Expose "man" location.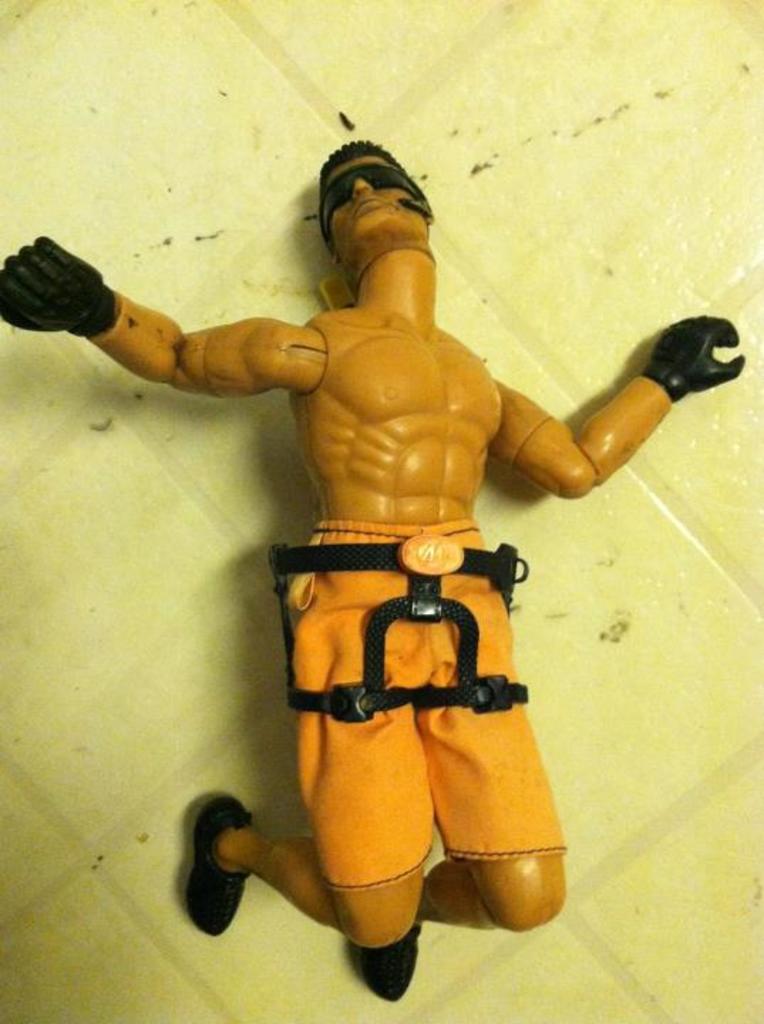
Exposed at crop(55, 149, 726, 926).
